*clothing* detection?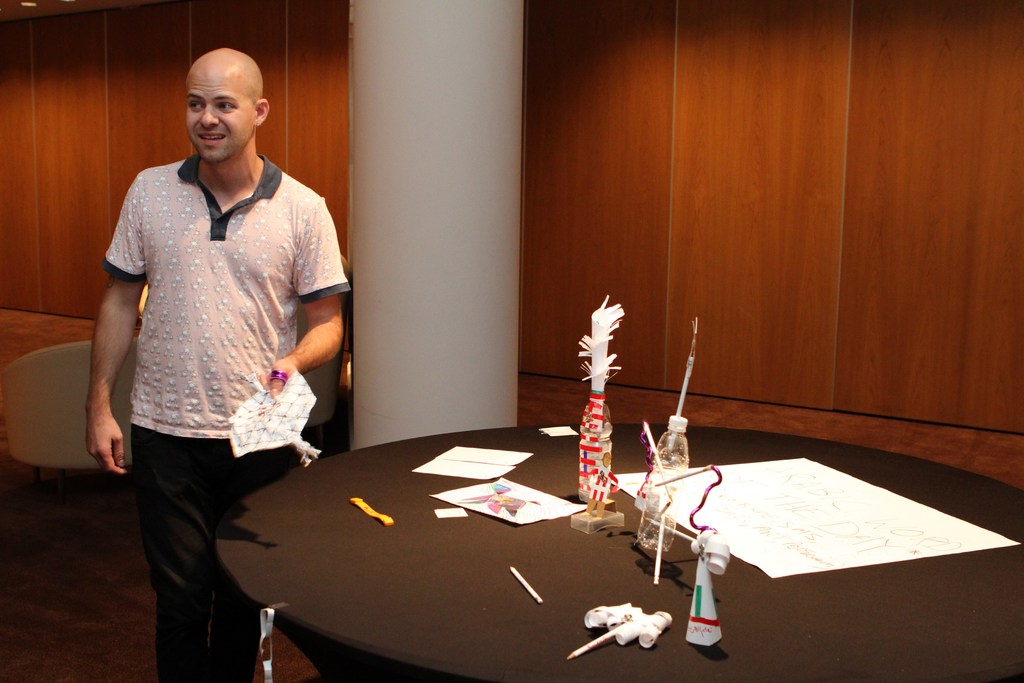
94/103/335/605
